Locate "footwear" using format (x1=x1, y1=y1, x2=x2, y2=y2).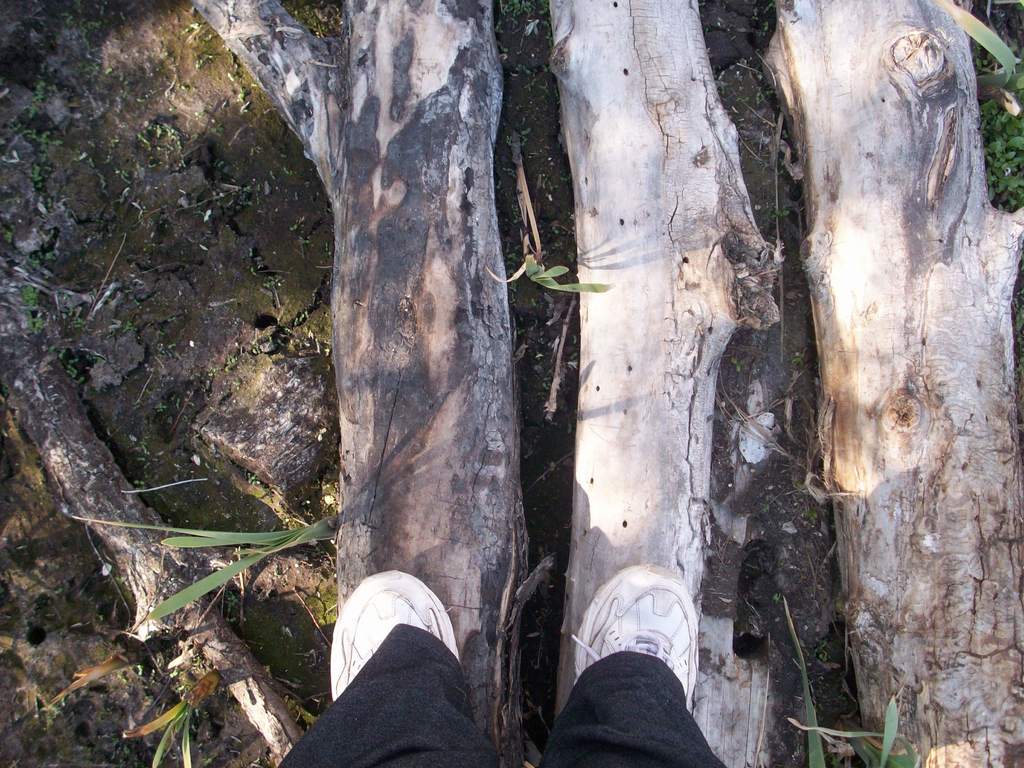
(x1=330, y1=583, x2=462, y2=716).
